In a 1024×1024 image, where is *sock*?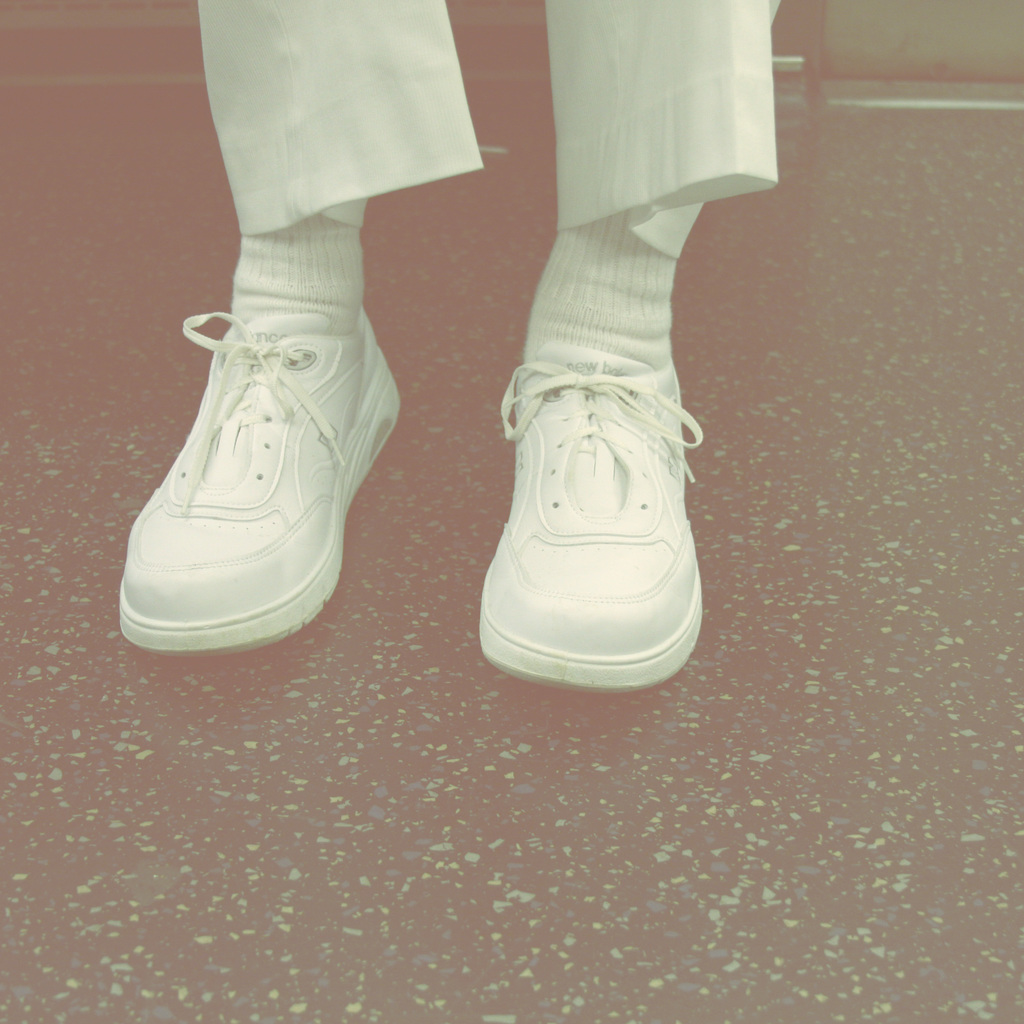
bbox(235, 212, 366, 335).
